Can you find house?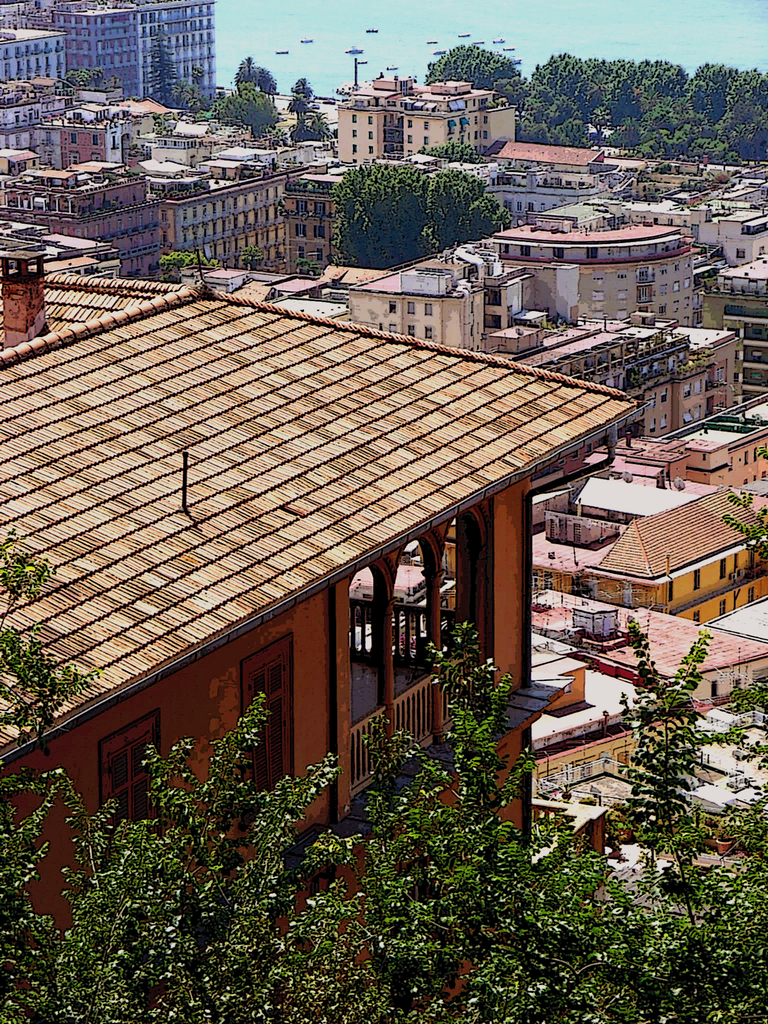
Yes, bounding box: <bbox>490, 136, 614, 216</bbox>.
